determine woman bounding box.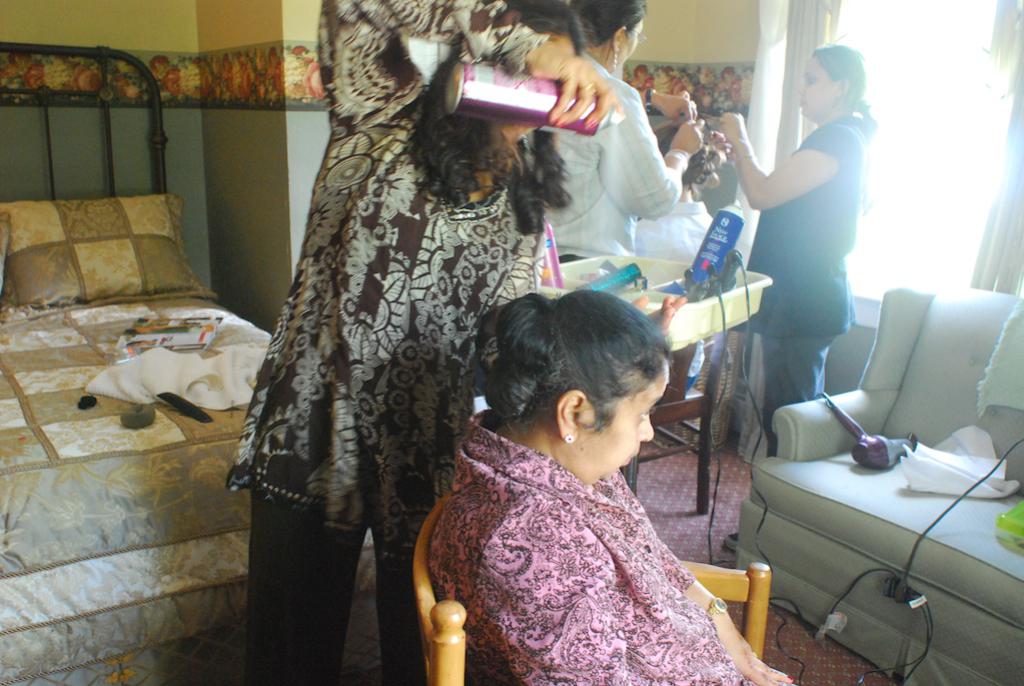
Determined: {"x1": 632, "y1": 116, "x2": 732, "y2": 394}.
